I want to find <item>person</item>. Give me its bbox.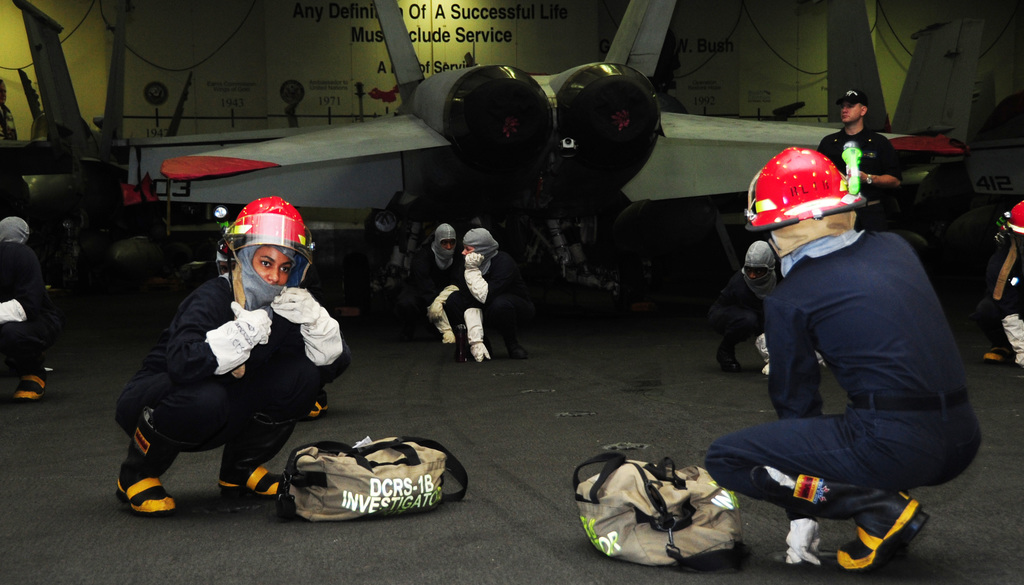
locate(813, 85, 904, 239).
